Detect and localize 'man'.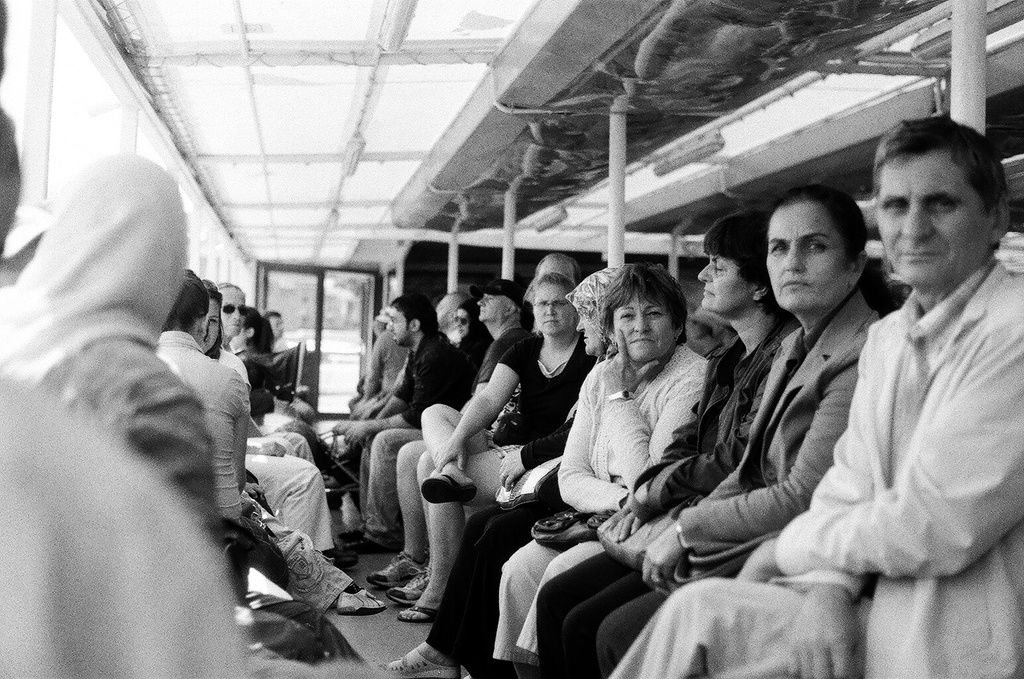
Localized at 610:122:1023:678.
